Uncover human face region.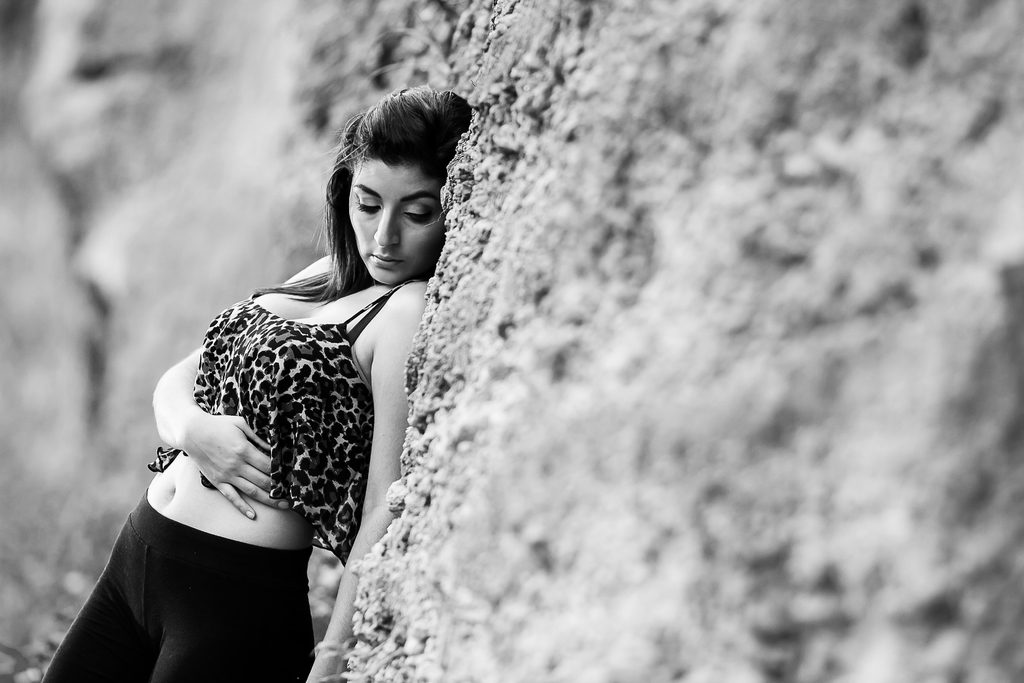
Uncovered: 348,162,446,287.
